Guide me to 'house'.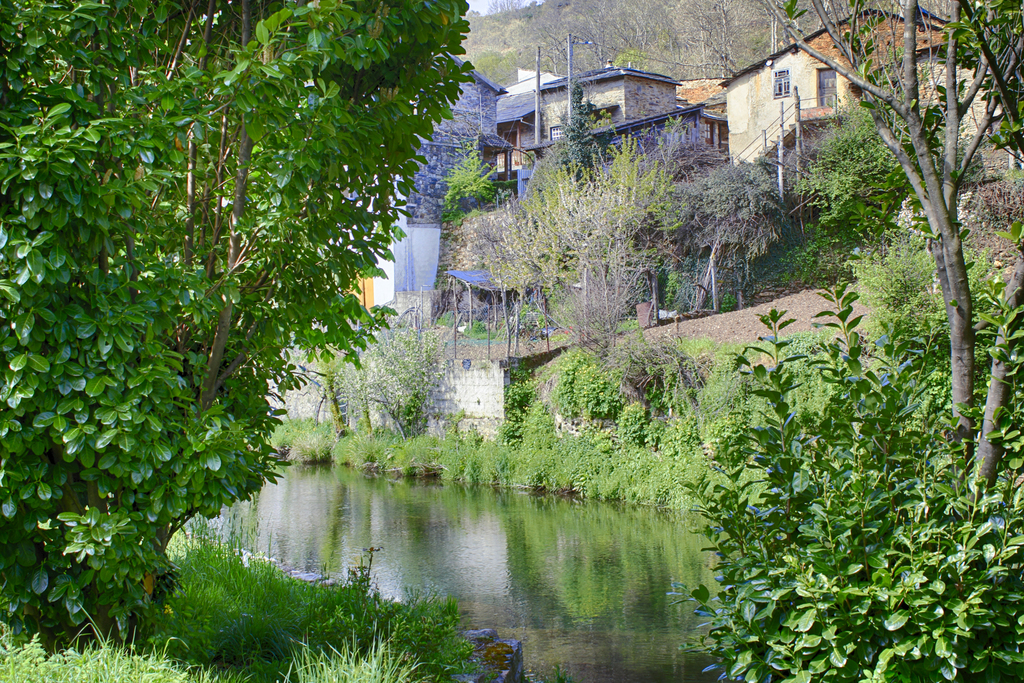
Guidance: bbox=[501, 63, 701, 193].
